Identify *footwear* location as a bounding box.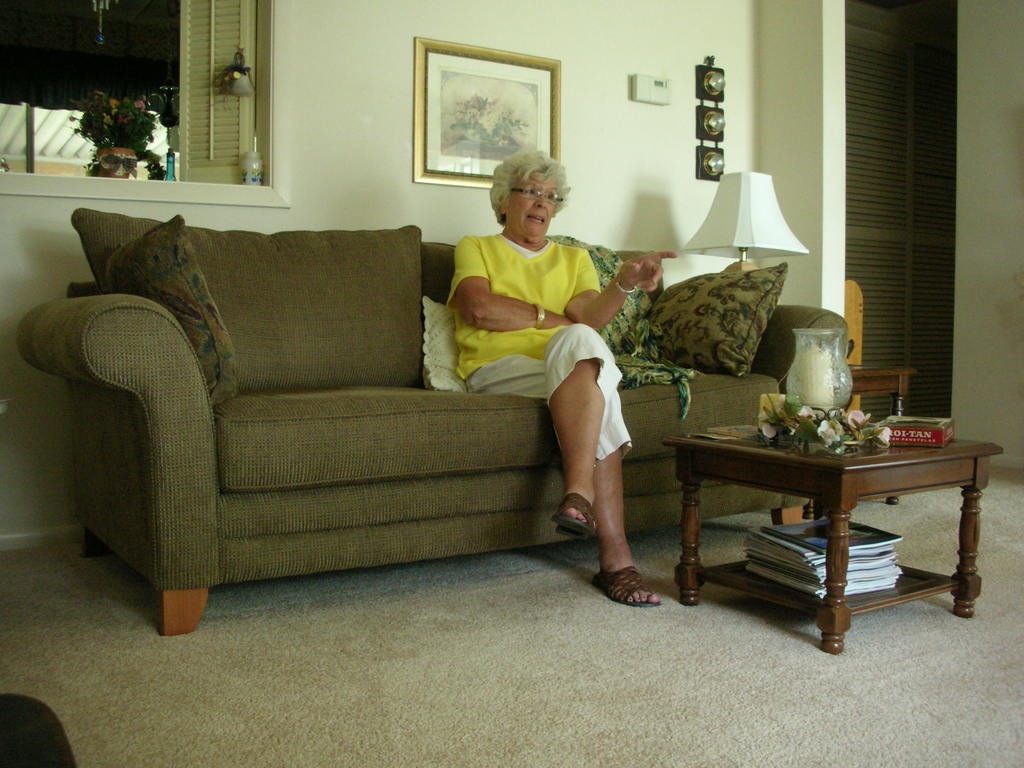
{"left": 591, "top": 568, "right": 663, "bottom": 605}.
